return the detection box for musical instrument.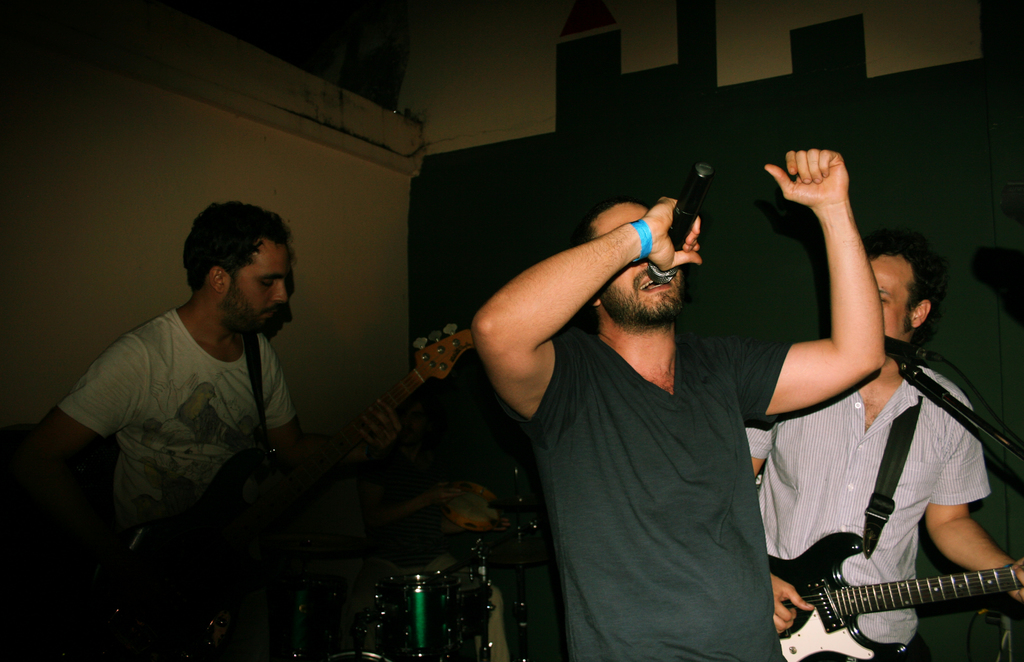
<region>149, 315, 479, 588</region>.
